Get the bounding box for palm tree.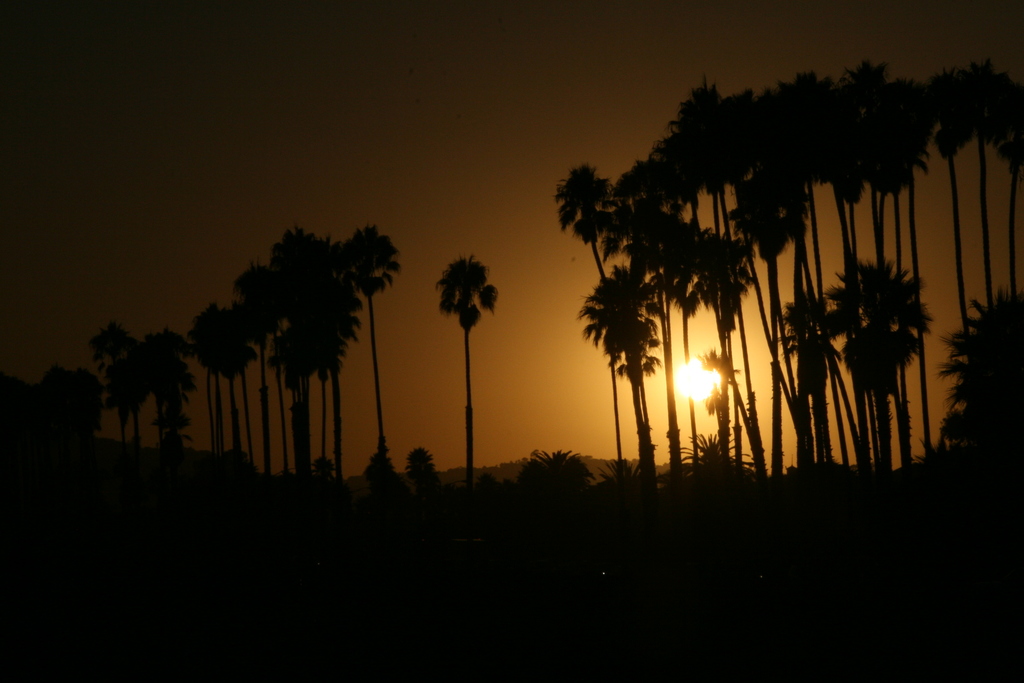
box(852, 72, 912, 472).
